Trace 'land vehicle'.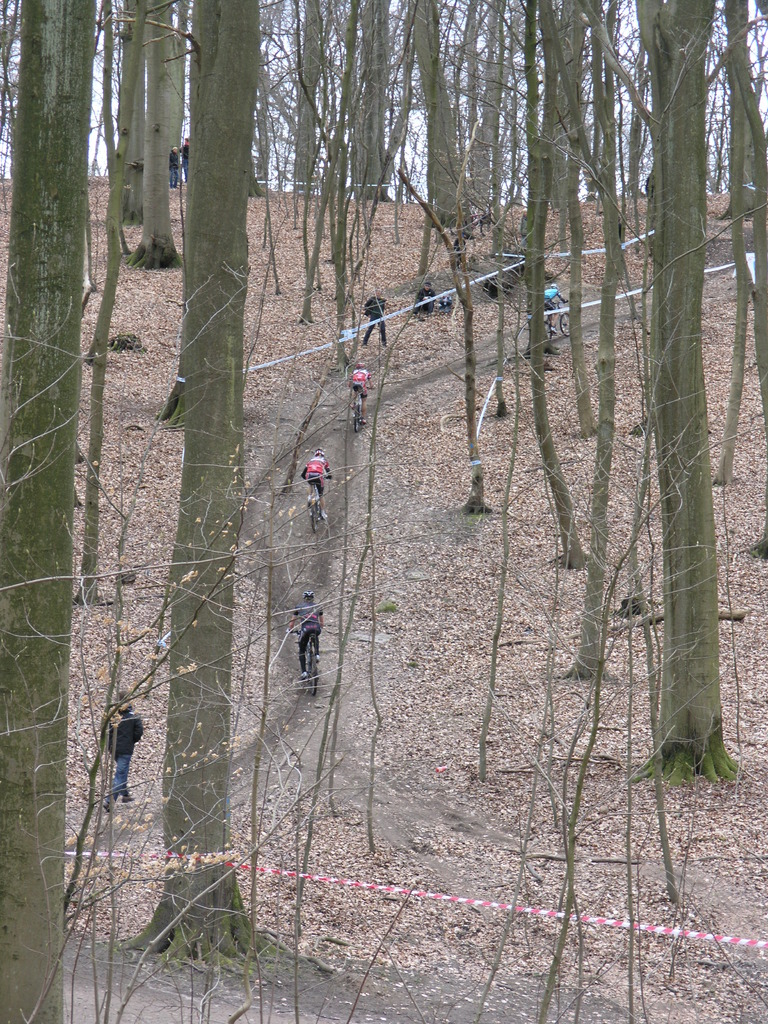
Traced to {"left": 543, "top": 299, "right": 570, "bottom": 342}.
